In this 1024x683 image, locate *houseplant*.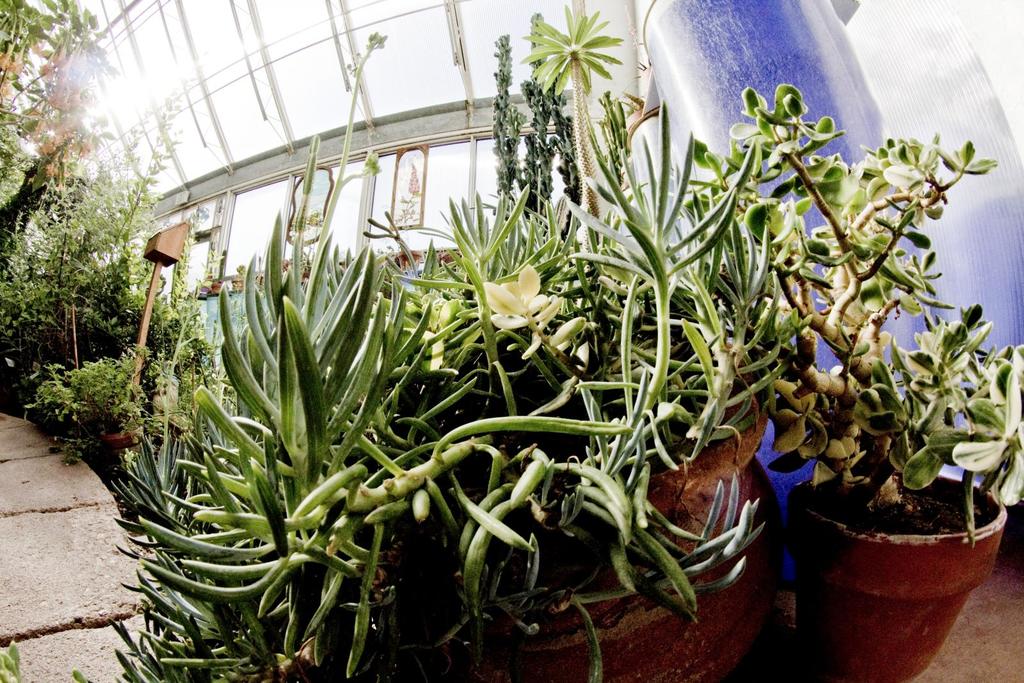
Bounding box: BBox(678, 78, 1023, 682).
